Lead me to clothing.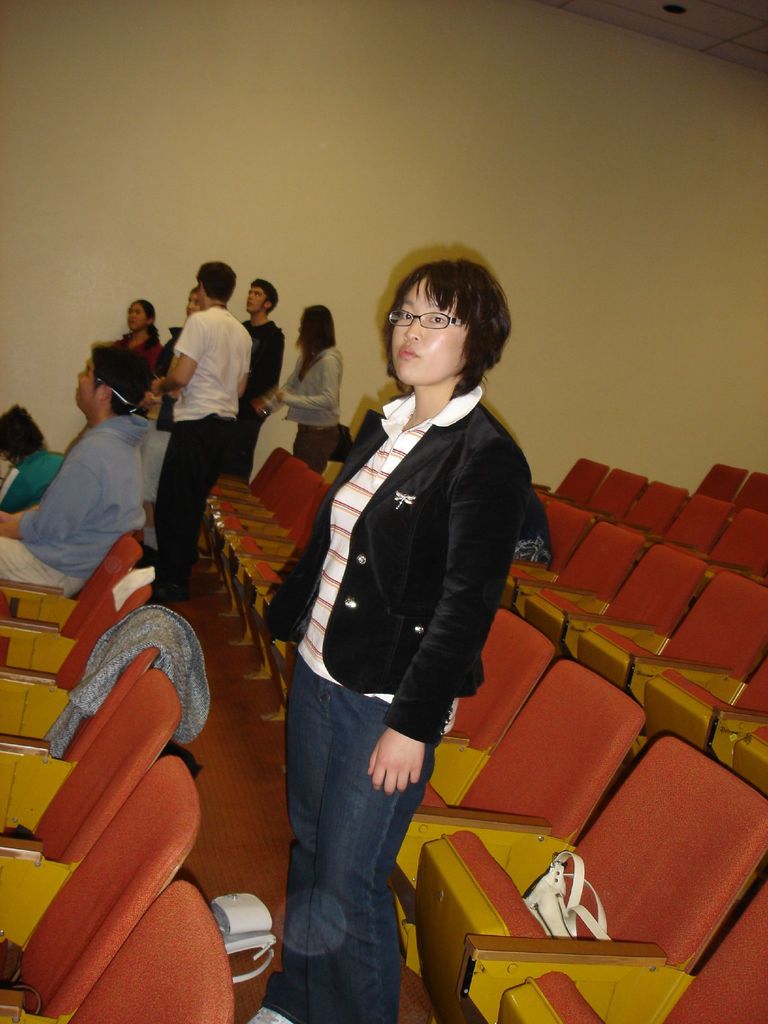
Lead to <box>0,398,127,603</box>.
